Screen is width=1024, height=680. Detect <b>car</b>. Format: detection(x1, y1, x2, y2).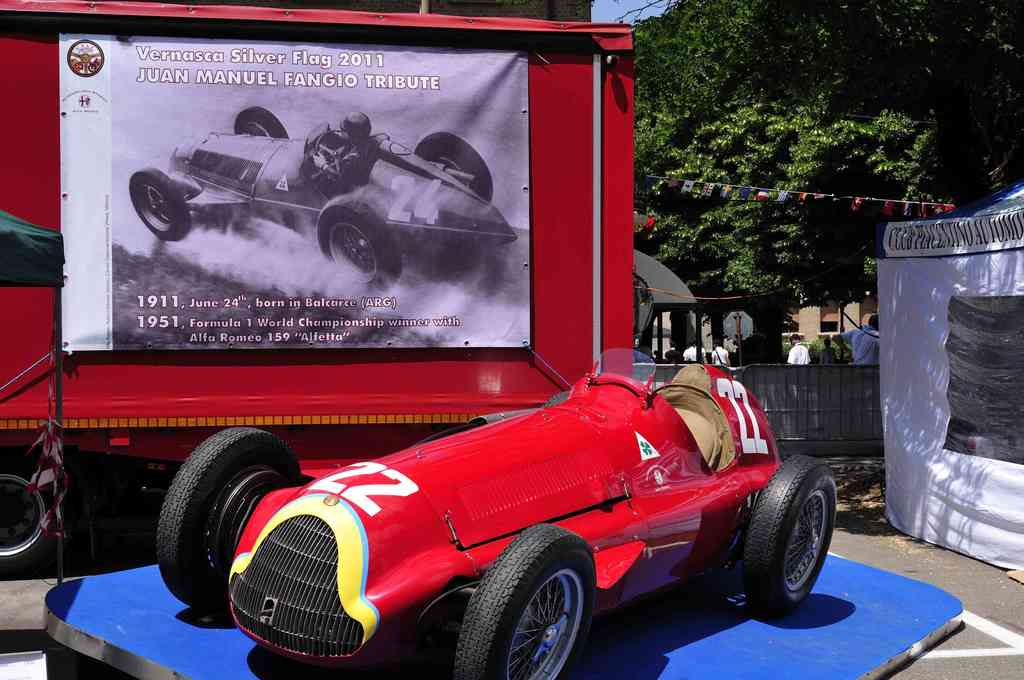
detection(128, 104, 522, 297).
